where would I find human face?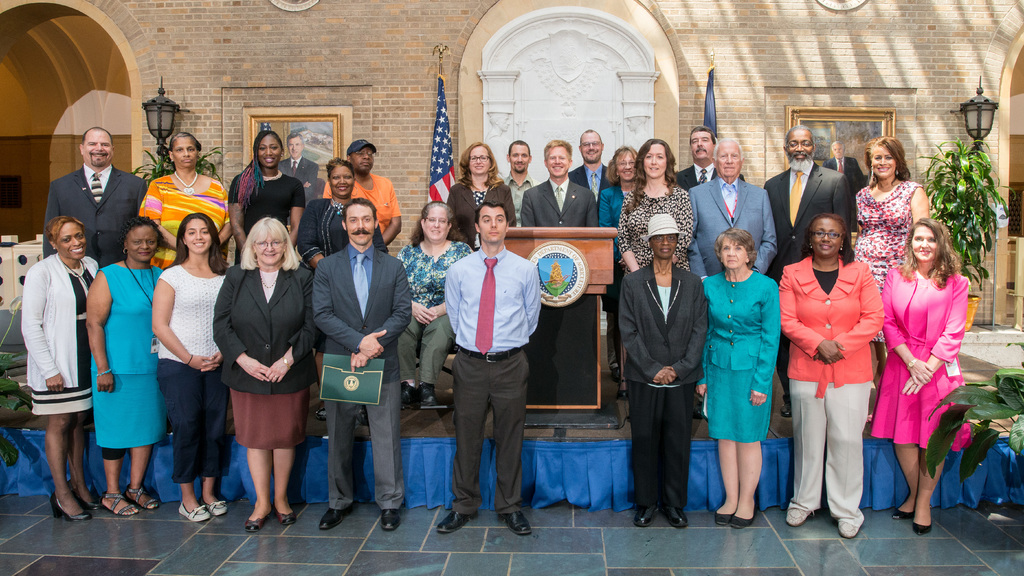
At Rect(83, 130, 113, 166).
